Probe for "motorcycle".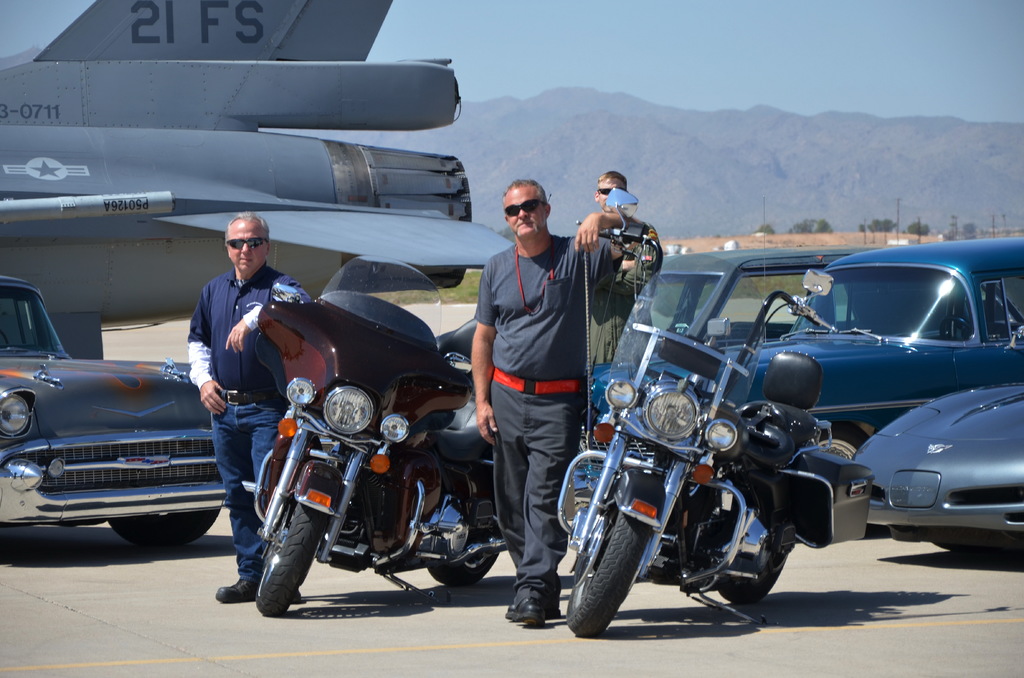
Probe result: bbox(560, 177, 872, 632).
